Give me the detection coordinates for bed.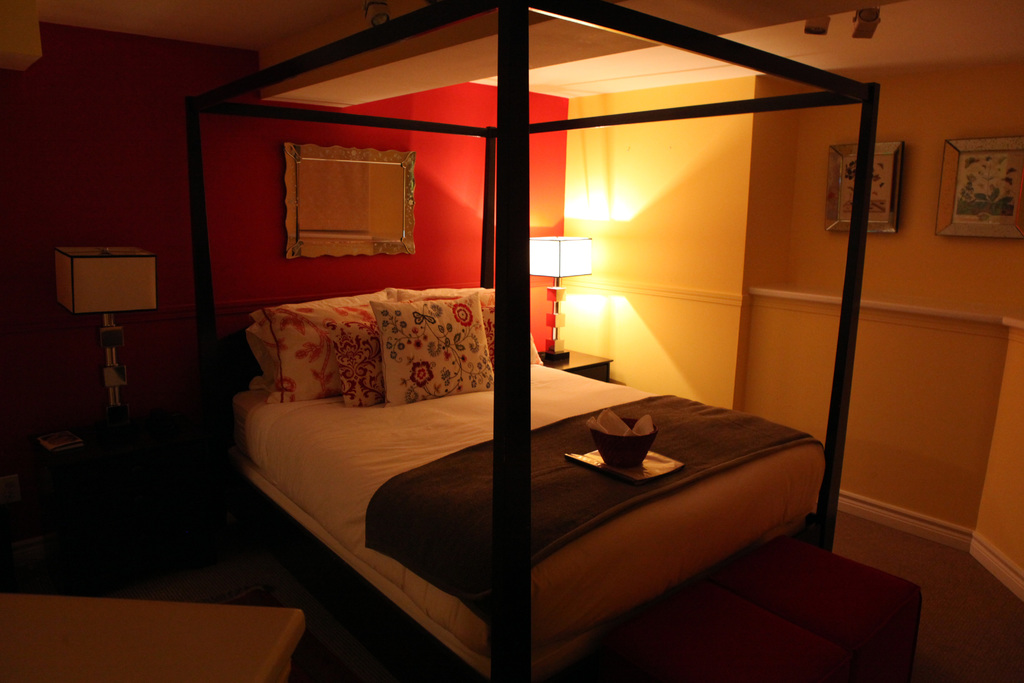
select_region(203, 250, 817, 666).
